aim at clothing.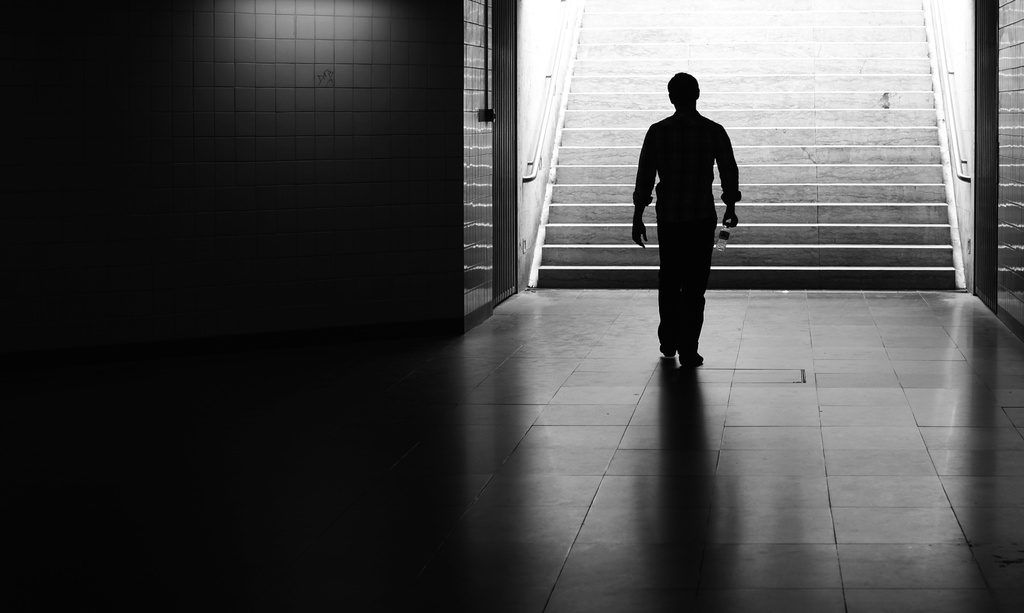
Aimed at locate(638, 78, 739, 335).
